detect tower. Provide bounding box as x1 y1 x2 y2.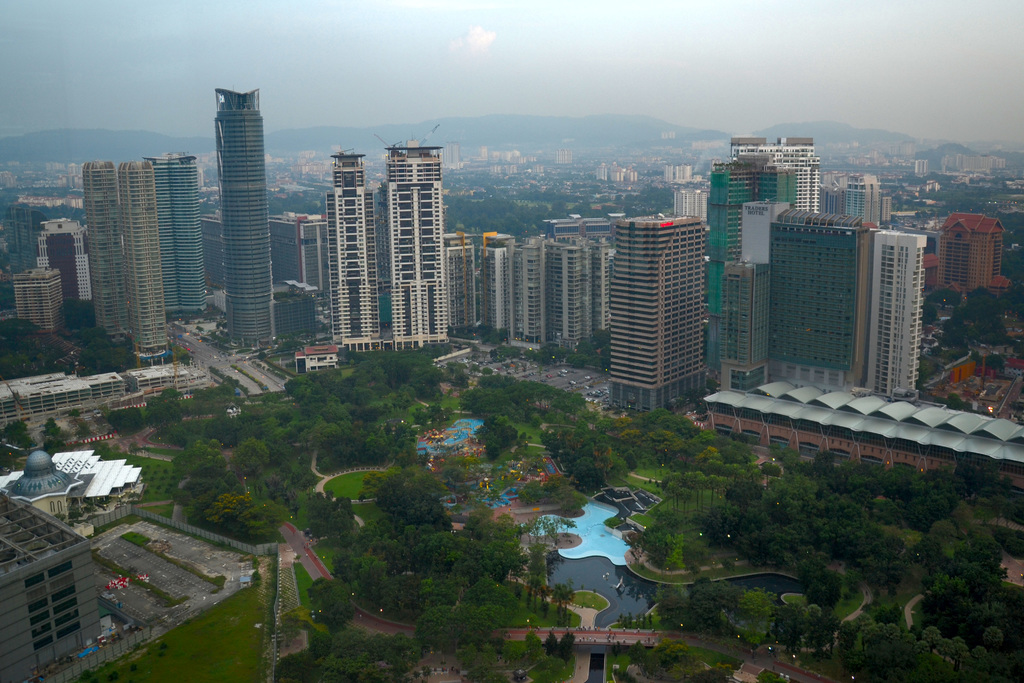
469 233 516 336.
